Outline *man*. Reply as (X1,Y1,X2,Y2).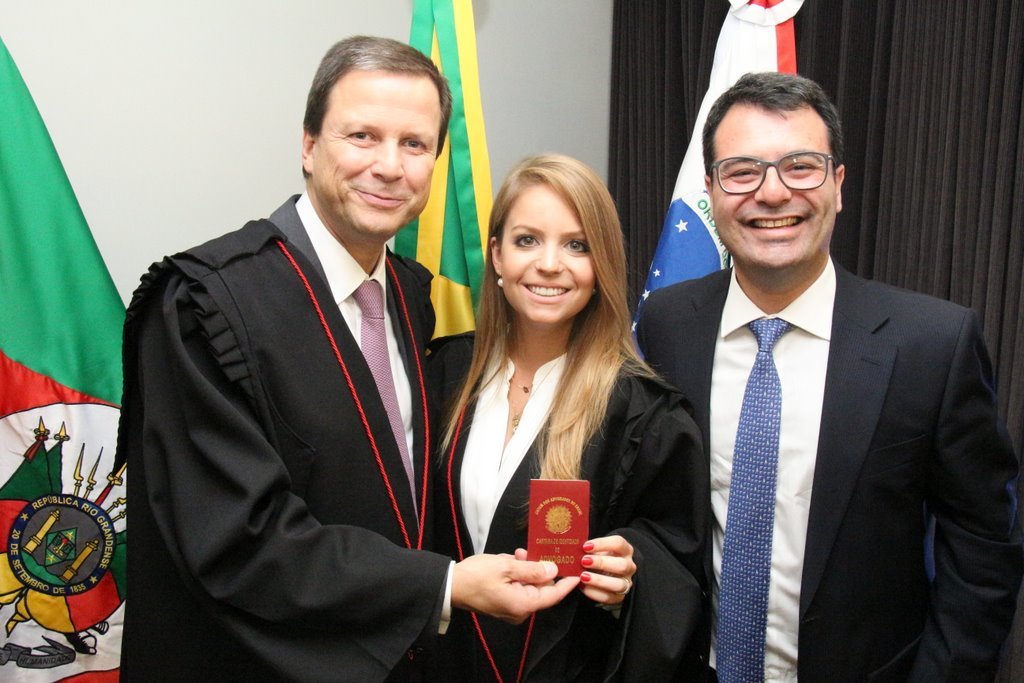
(636,71,1023,682).
